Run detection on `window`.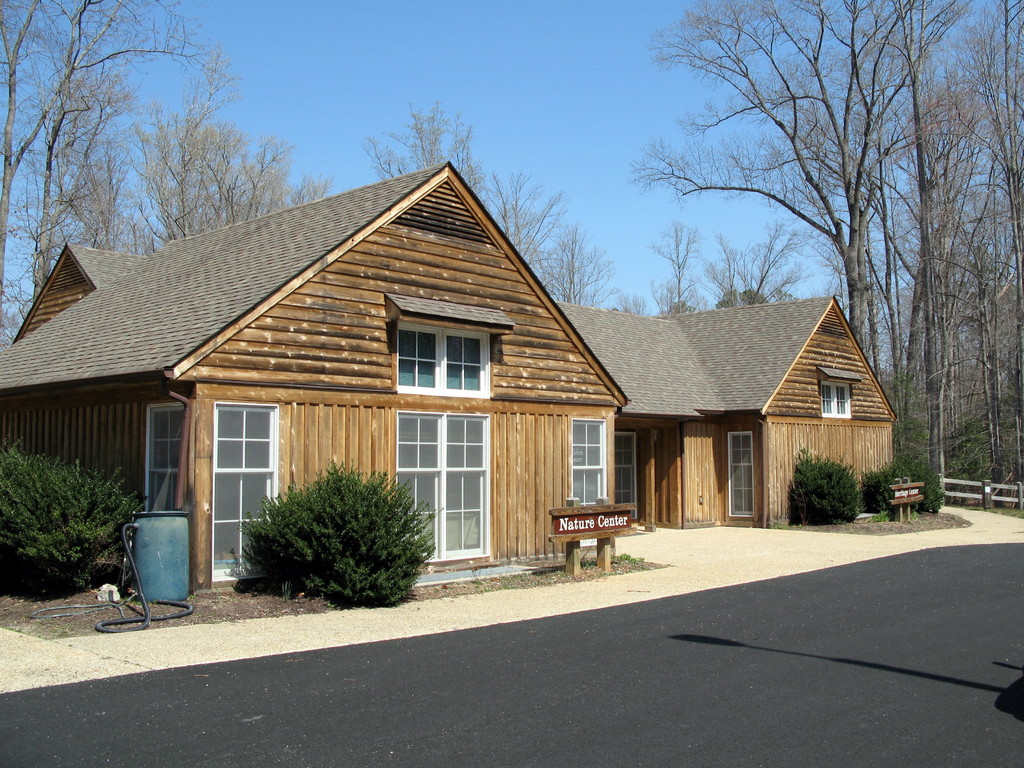
Result: [820,382,852,417].
